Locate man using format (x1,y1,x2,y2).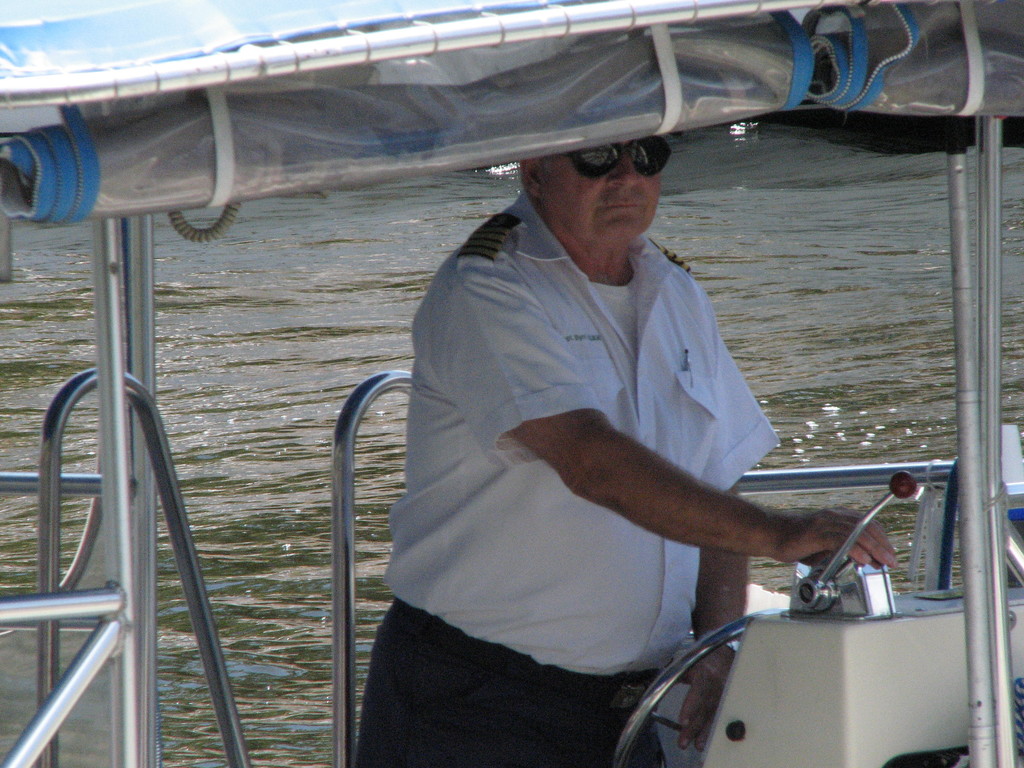
(362,93,889,742).
